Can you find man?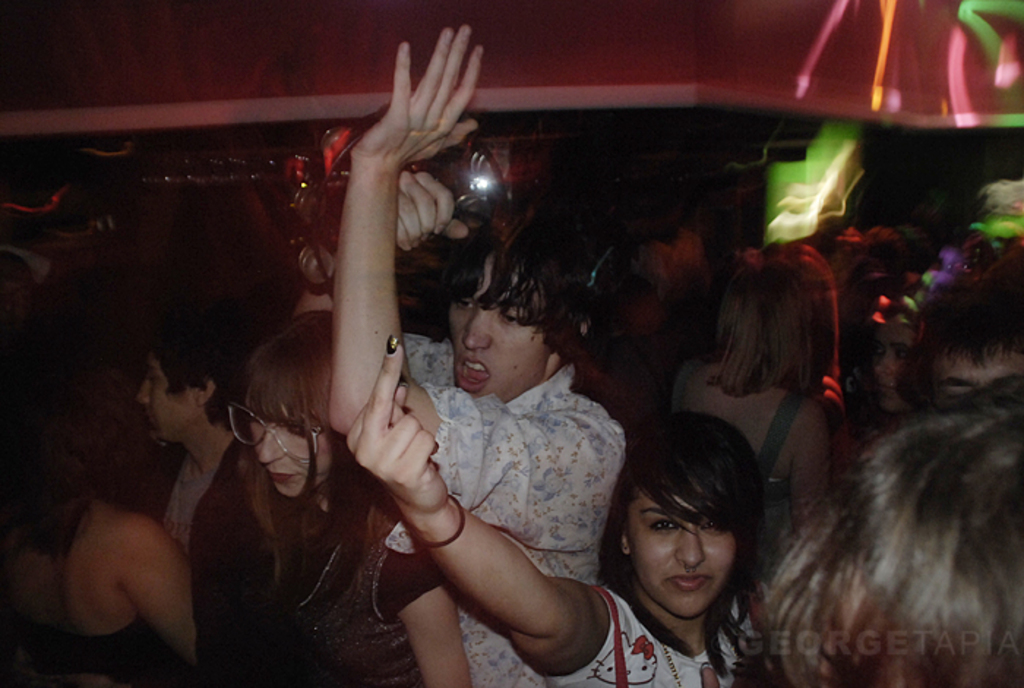
Yes, bounding box: bbox(910, 262, 1023, 414).
